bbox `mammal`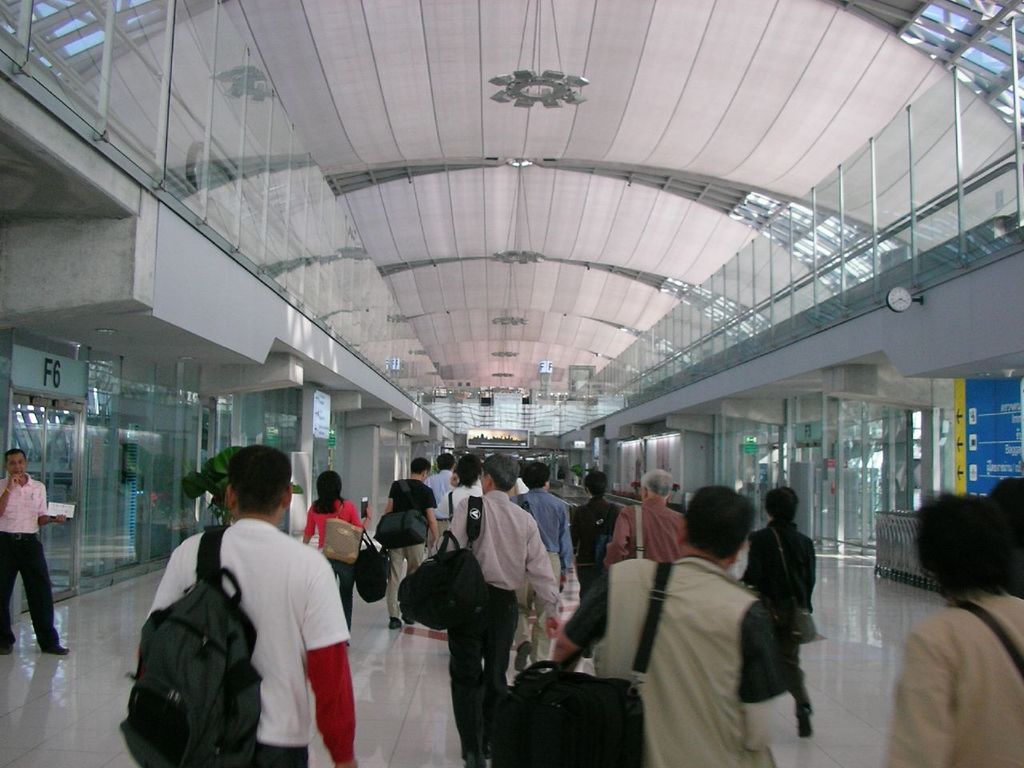
736, 483, 814, 741
